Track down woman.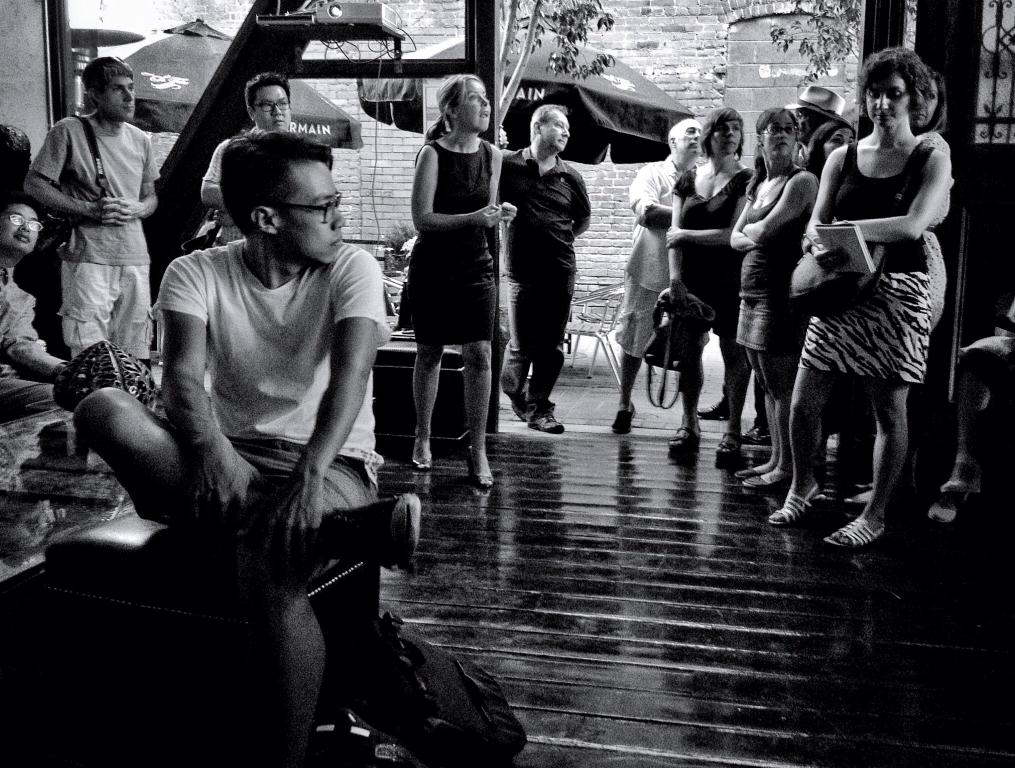
Tracked to [x1=801, y1=122, x2=858, y2=170].
